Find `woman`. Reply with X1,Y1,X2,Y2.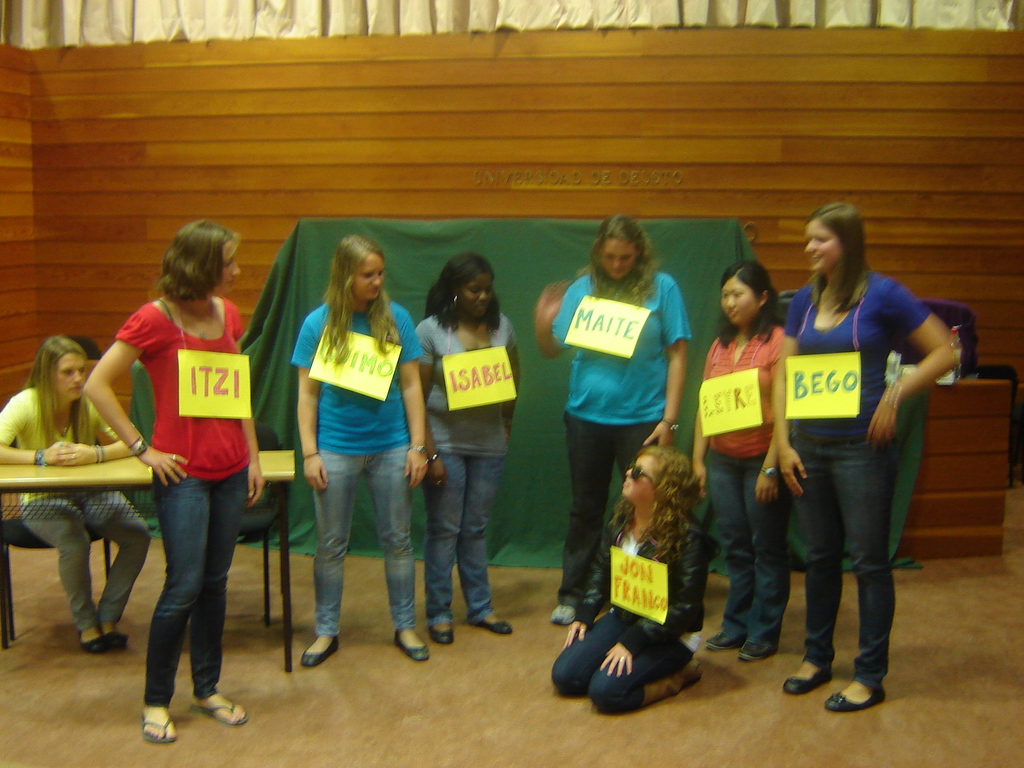
551,450,711,716.
